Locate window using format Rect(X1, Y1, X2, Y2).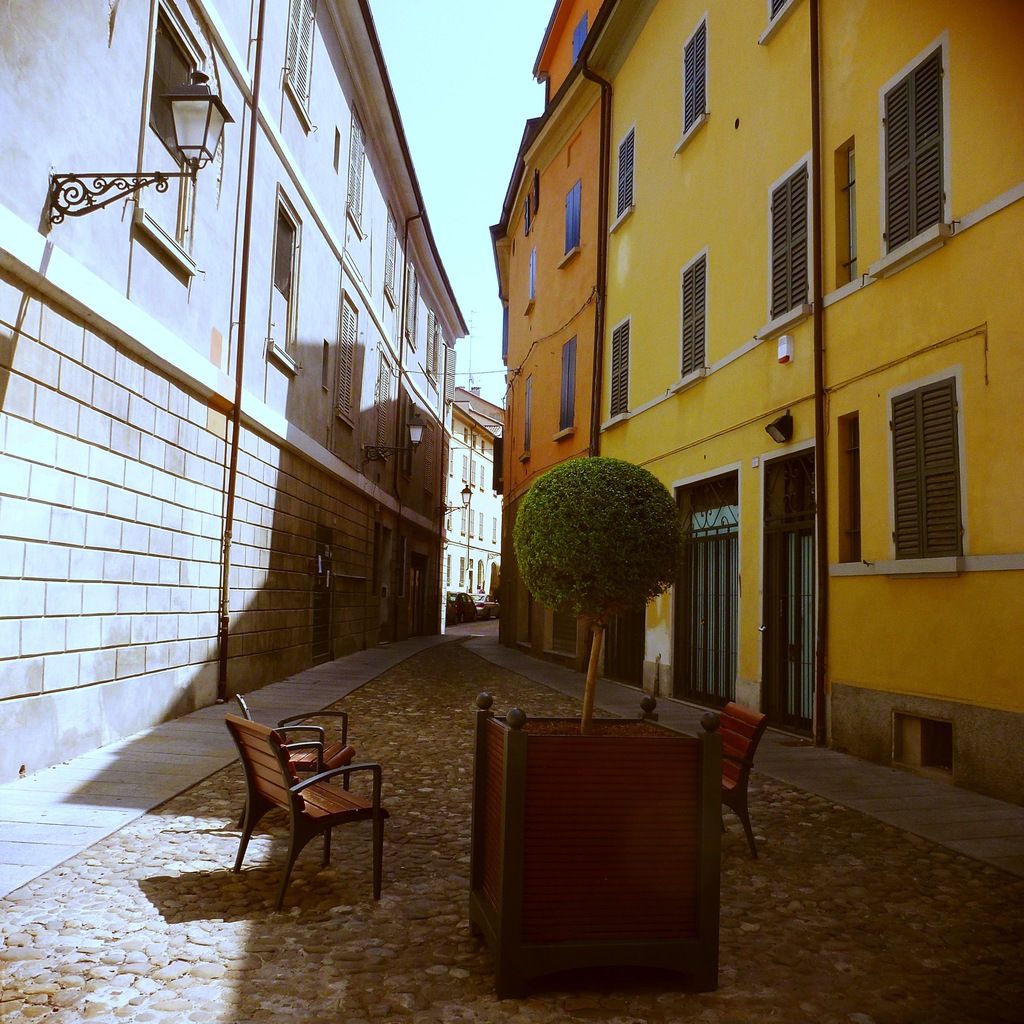
Rect(492, 481, 499, 495).
